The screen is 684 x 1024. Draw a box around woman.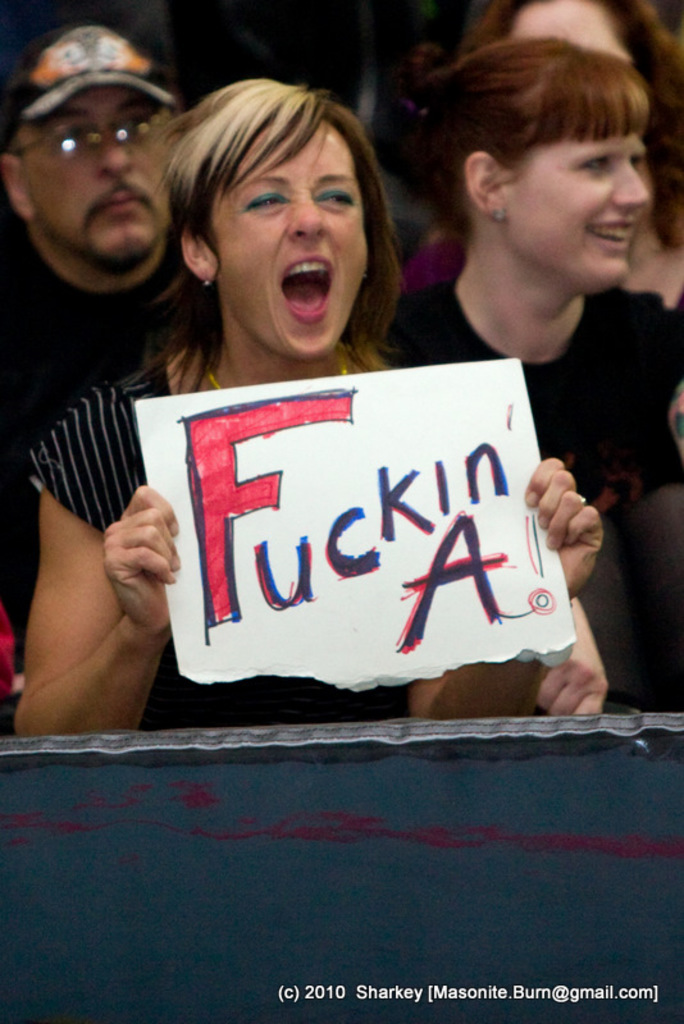
Rect(368, 32, 683, 521).
